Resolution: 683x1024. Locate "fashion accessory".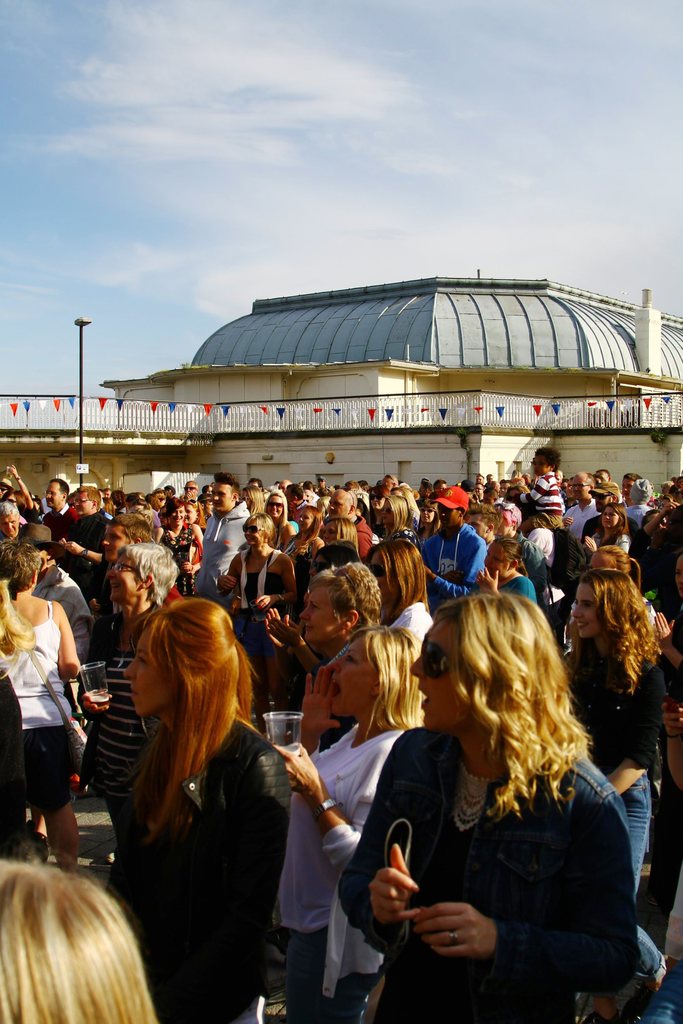
<bbox>588, 483, 621, 497</bbox>.
